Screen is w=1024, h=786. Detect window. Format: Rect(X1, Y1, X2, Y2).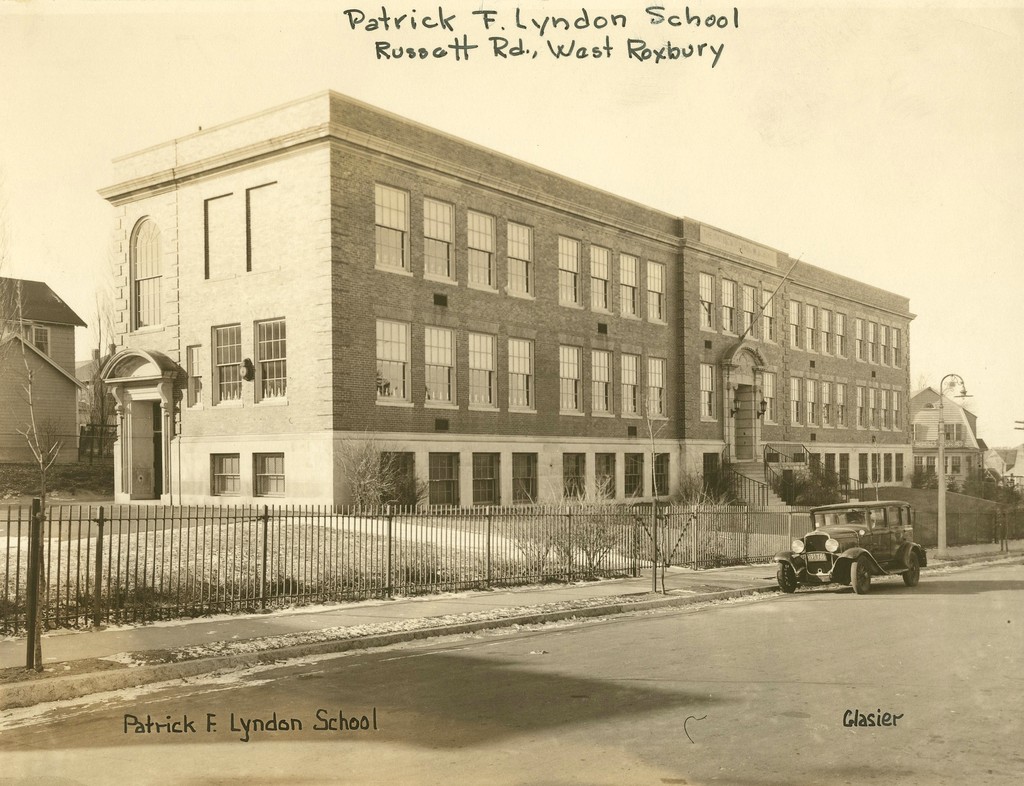
Rect(233, 180, 286, 275).
